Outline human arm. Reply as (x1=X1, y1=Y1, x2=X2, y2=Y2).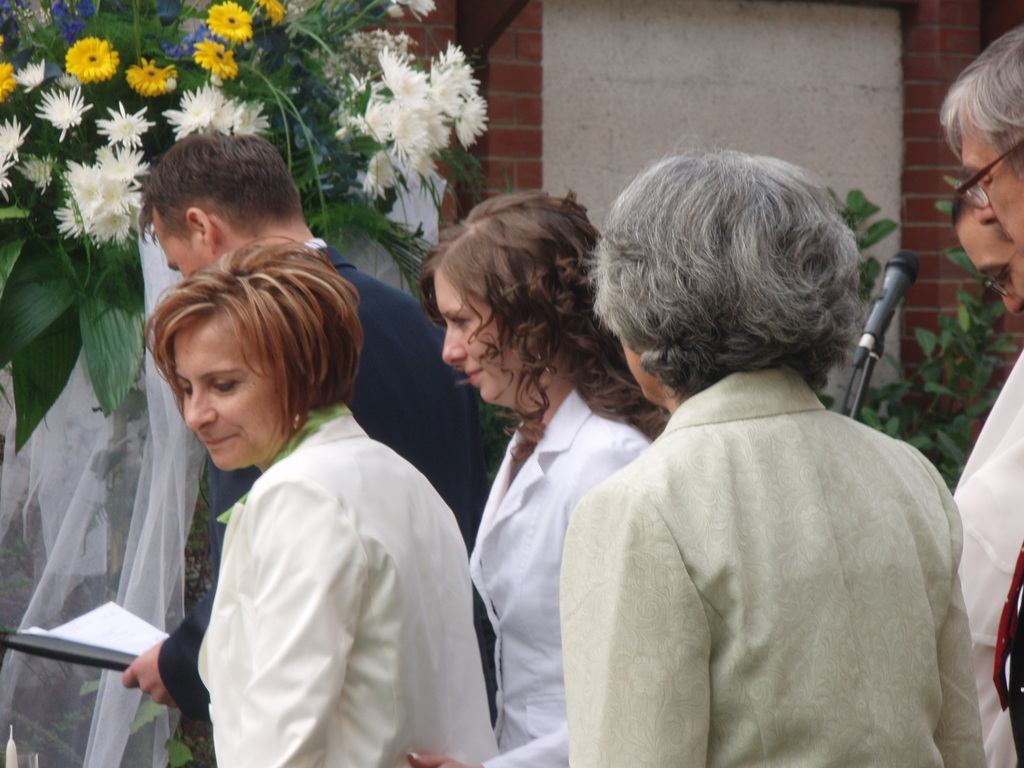
(x1=929, y1=463, x2=990, y2=767).
